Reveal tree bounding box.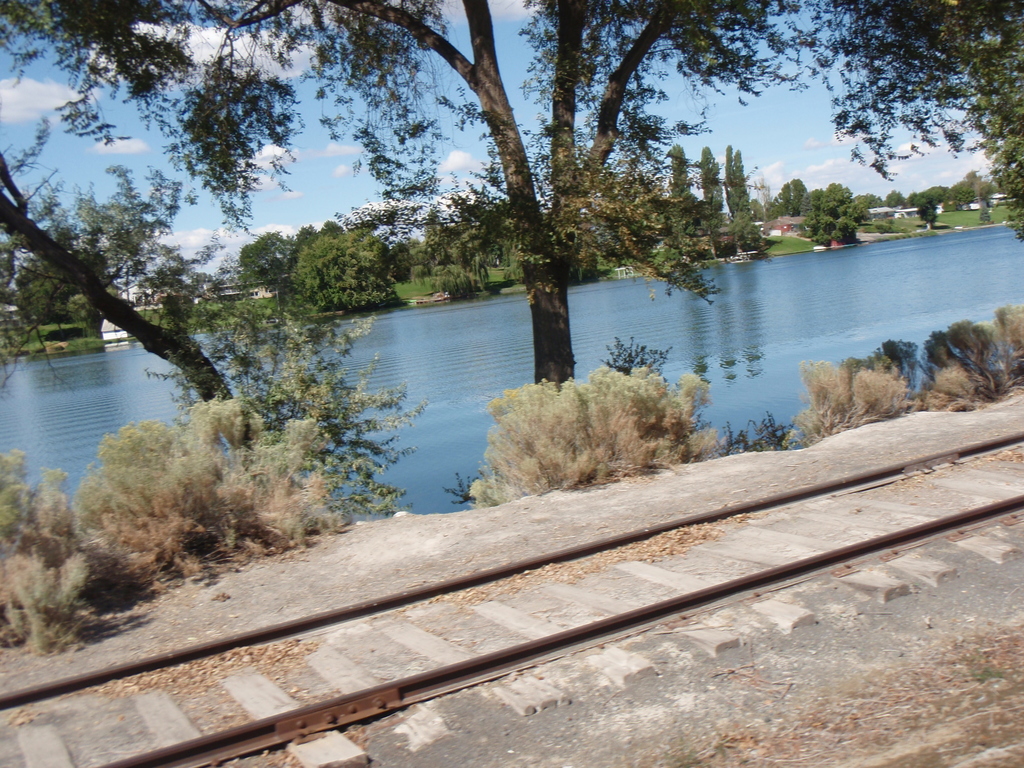
Revealed: bbox=[289, 225, 397, 311].
